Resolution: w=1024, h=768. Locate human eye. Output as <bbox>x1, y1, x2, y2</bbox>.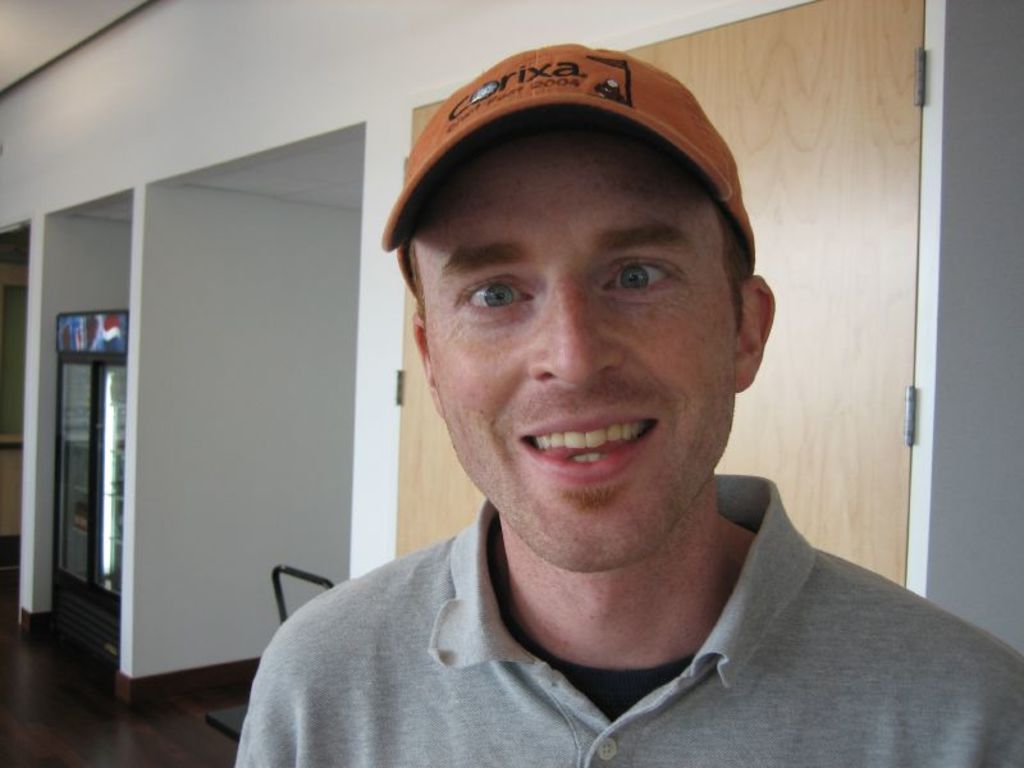
<bbox>596, 247, 681, 296</bbox>.
